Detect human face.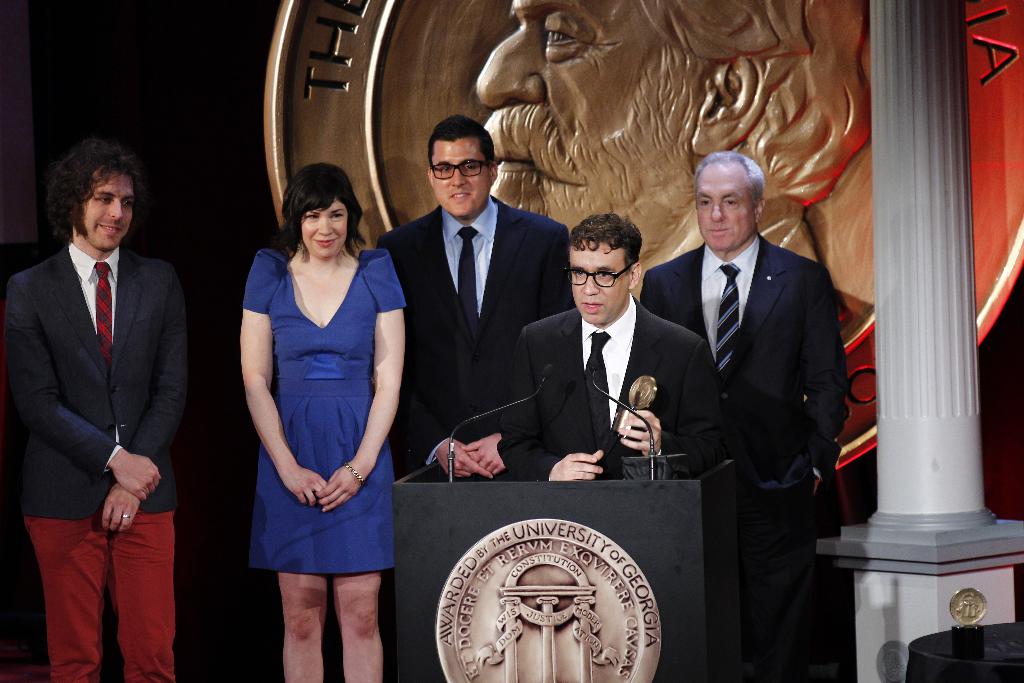
Detected at locate(472, 0, 690, 262).
